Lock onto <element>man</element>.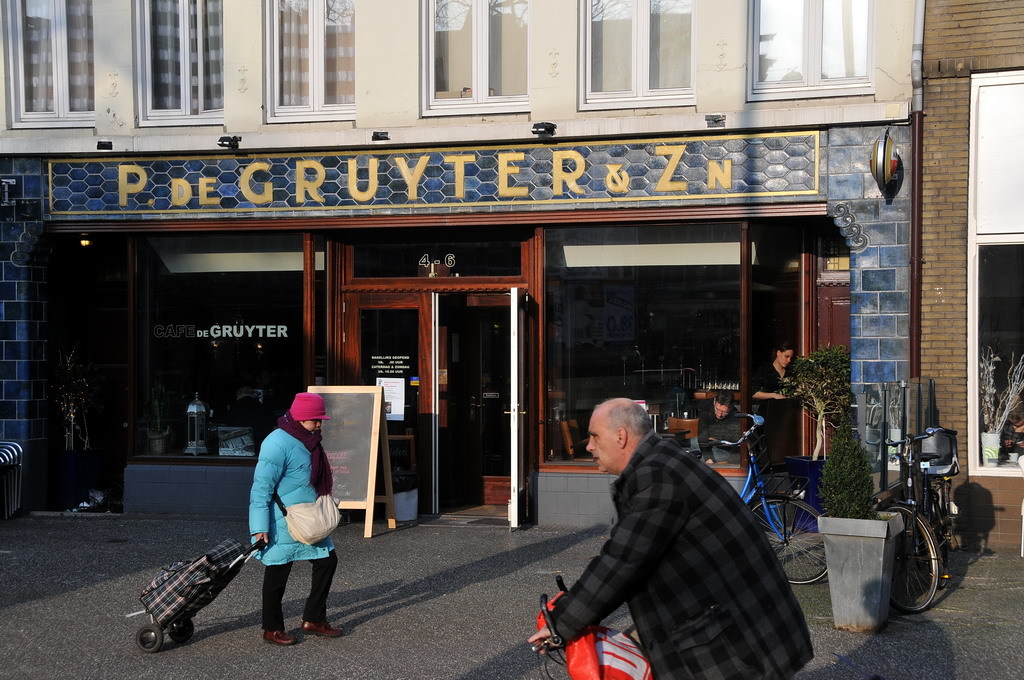
Locked: bbox=[751, 339, 804, 463].
